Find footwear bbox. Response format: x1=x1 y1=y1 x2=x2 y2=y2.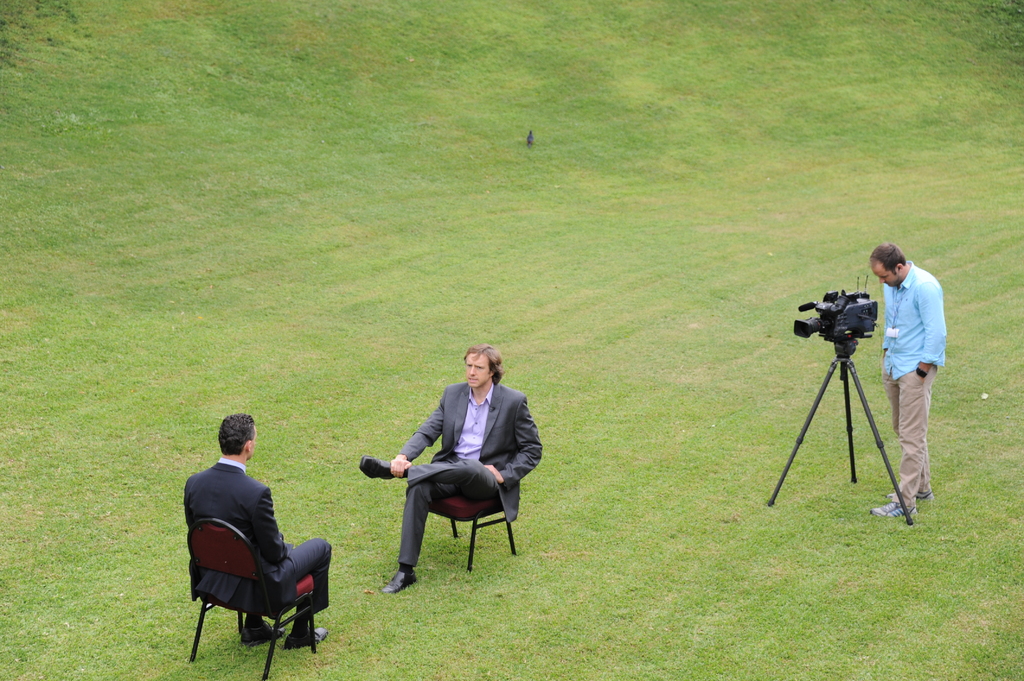
x1=378 y1=572 x2=419 y2=593.
